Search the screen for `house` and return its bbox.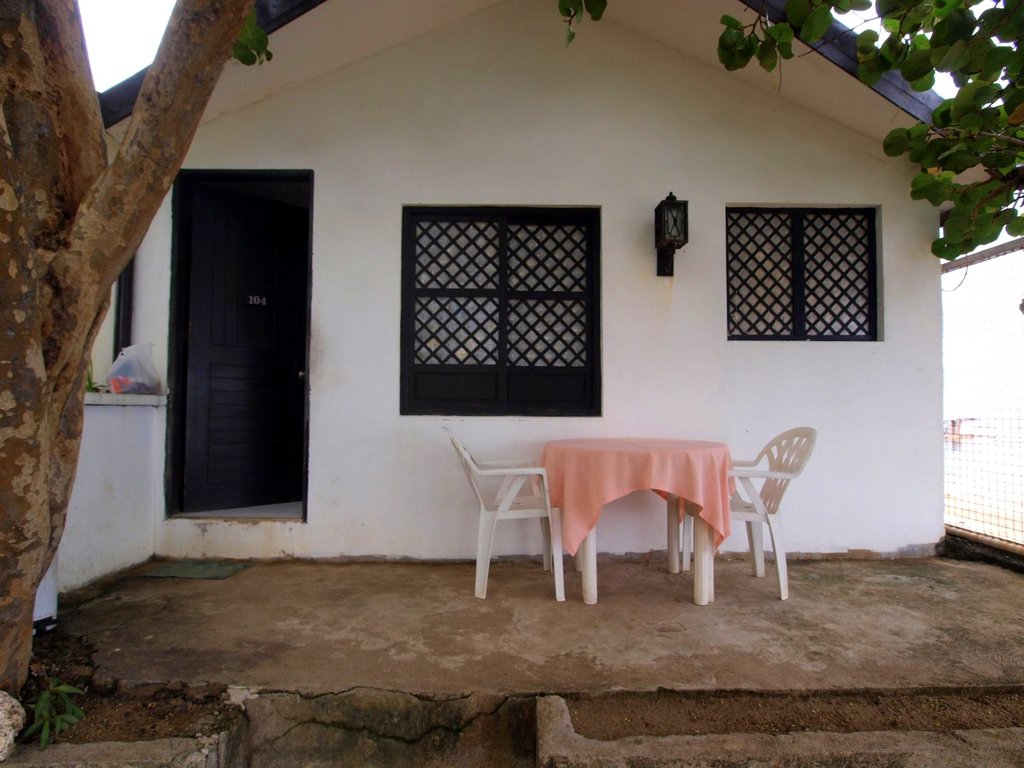
Found: rect(53, 13, 1019, 670).
